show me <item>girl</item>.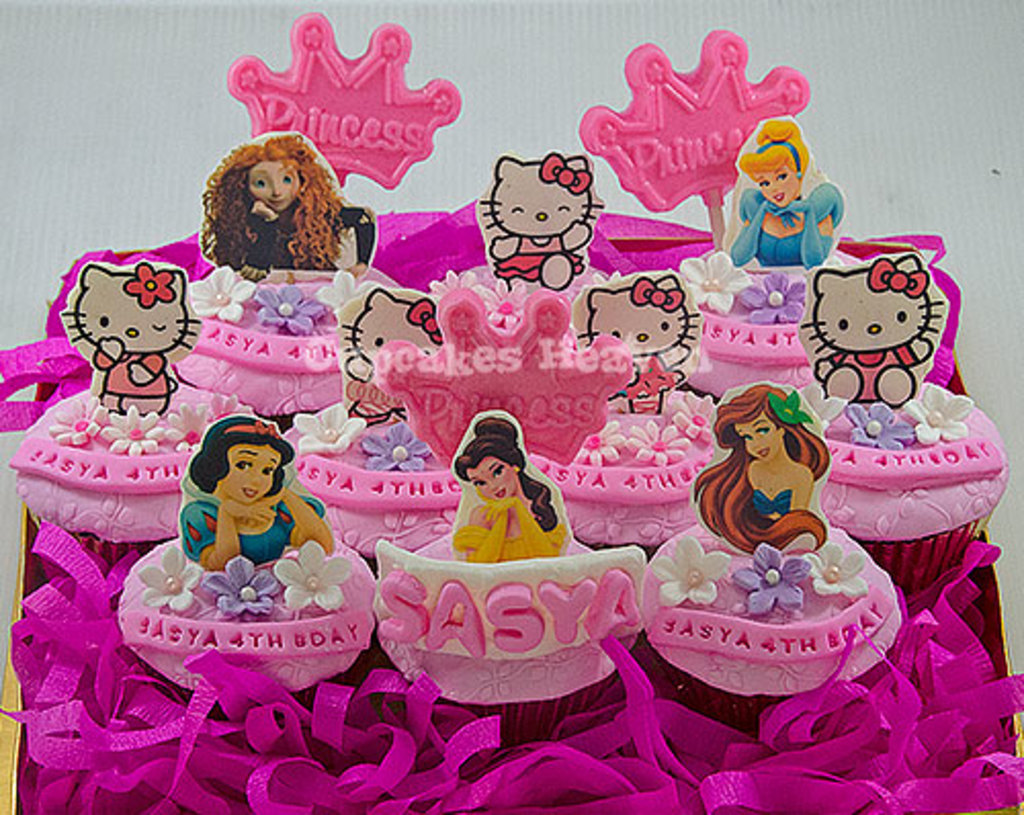
<item>girl</item> is here: <bbox>180, 414, 330, 569</bbox>.
